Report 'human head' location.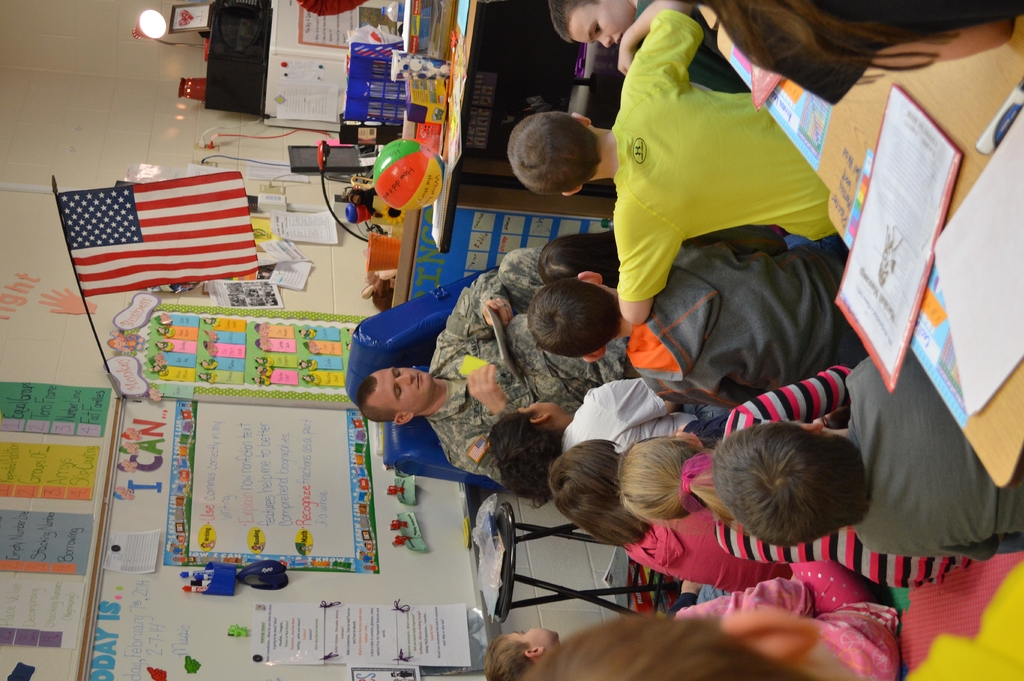
Report: 484, 401, 568, 495.
